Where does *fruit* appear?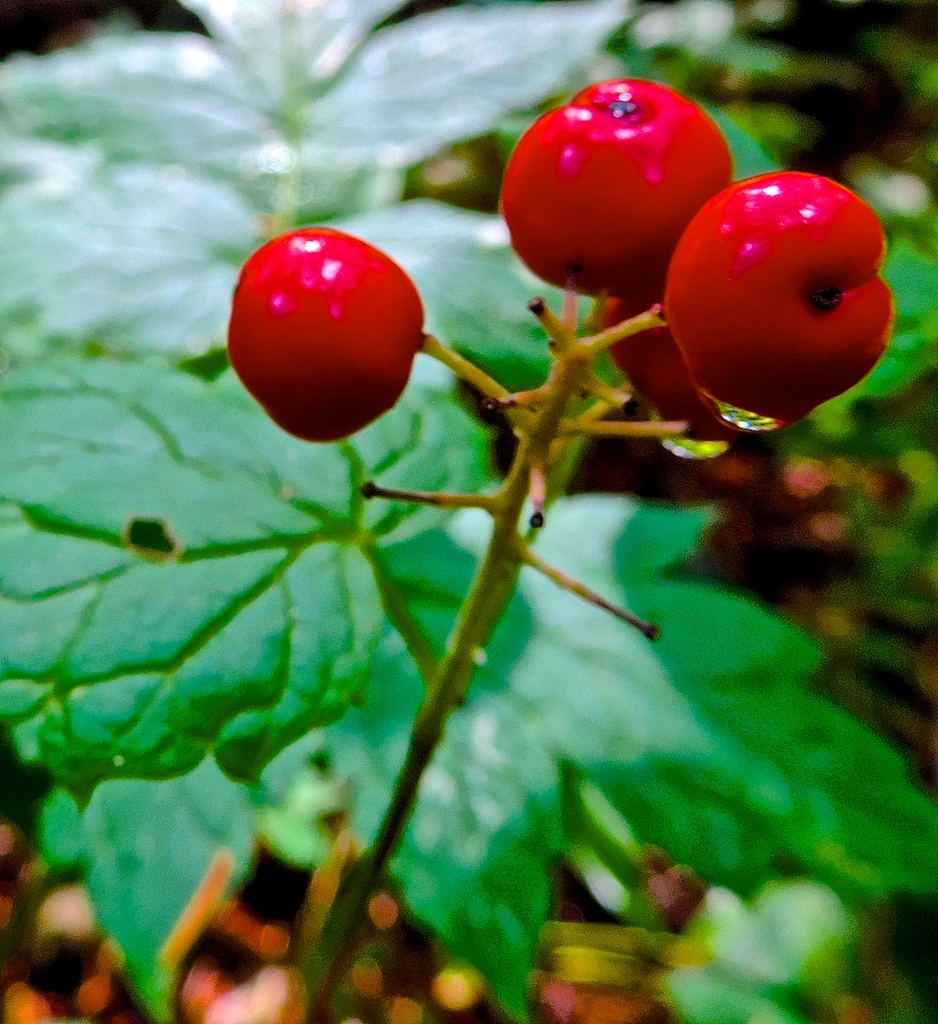
Appears at locate(482, 63, 745, 321).
